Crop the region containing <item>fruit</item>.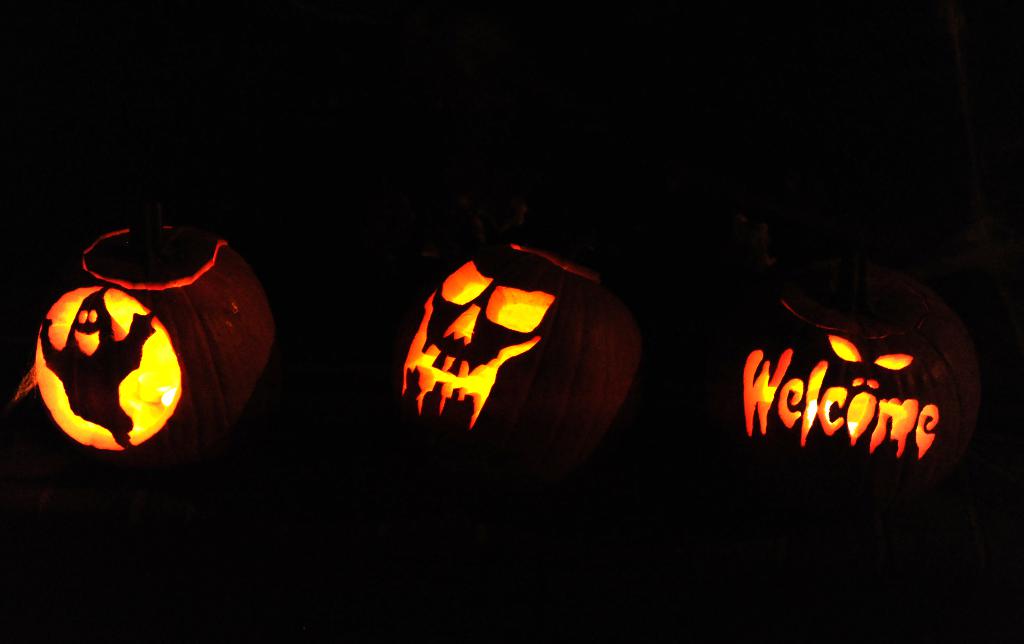
Crop region: region(0, 217, 282, 461).
